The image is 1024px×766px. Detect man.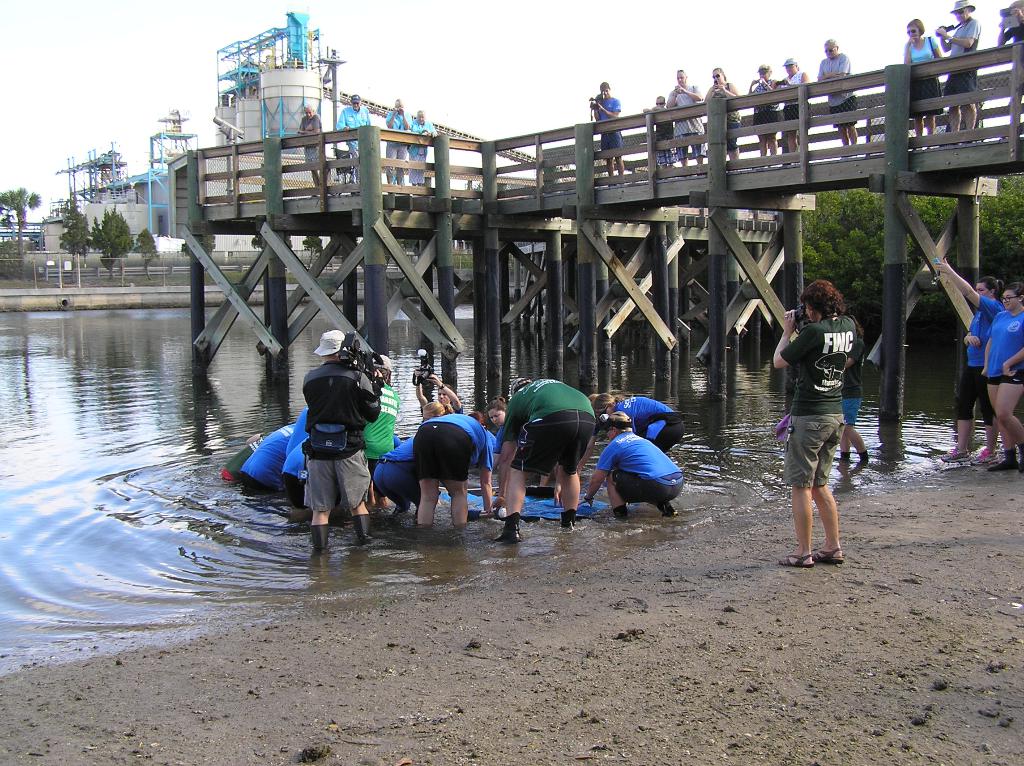
Detection: 665:65:702:172.
